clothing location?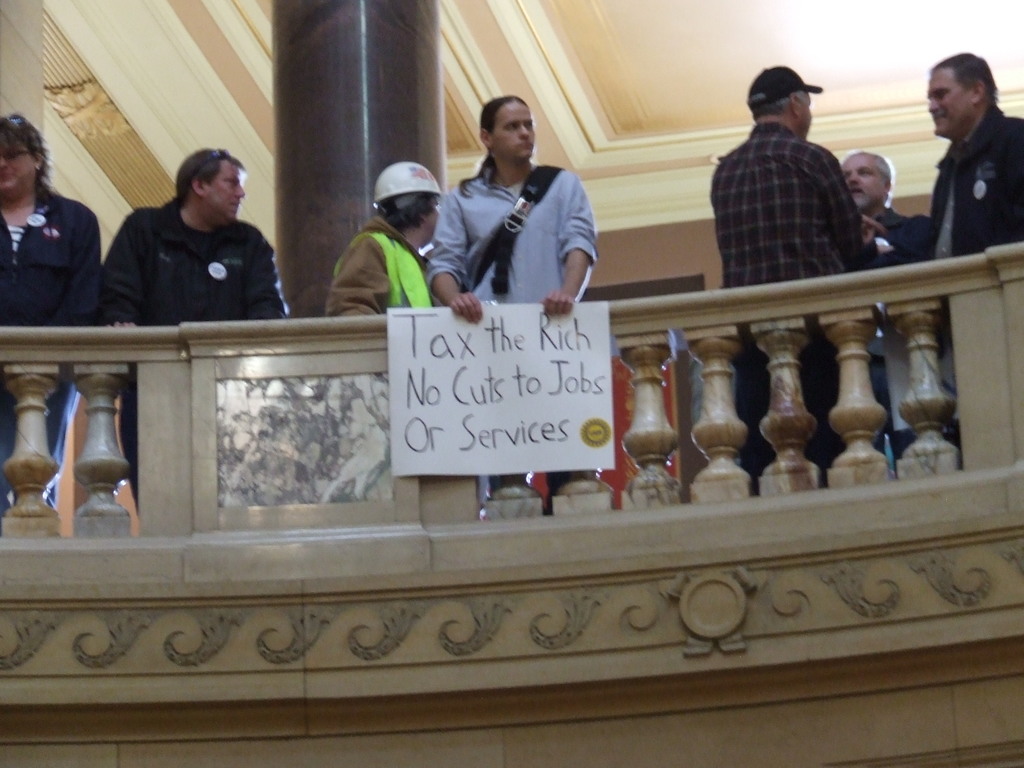
rect(0, 186, 108, 479)
